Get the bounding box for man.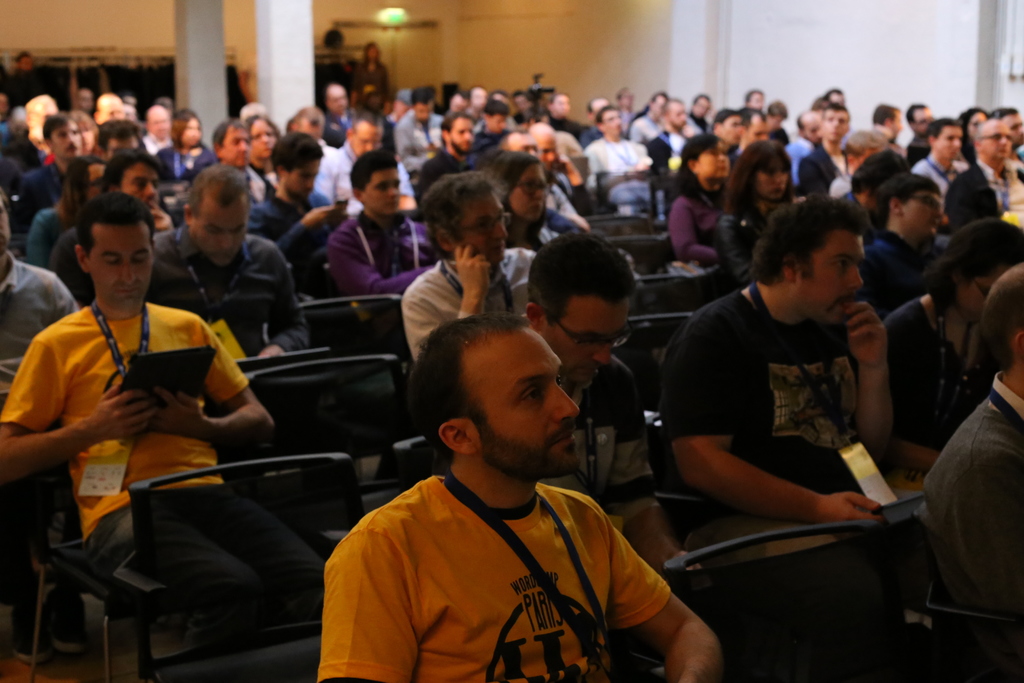
314,310,721,682.
